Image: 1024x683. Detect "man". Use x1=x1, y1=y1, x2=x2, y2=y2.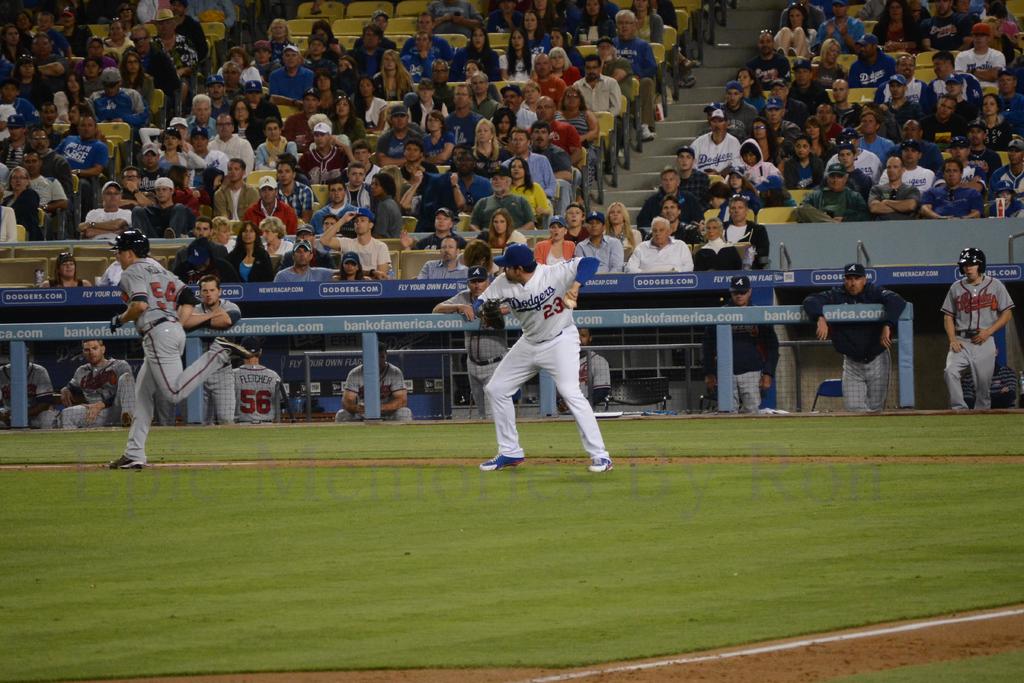
x1=499, y1=133, x2=566, y2=207.
